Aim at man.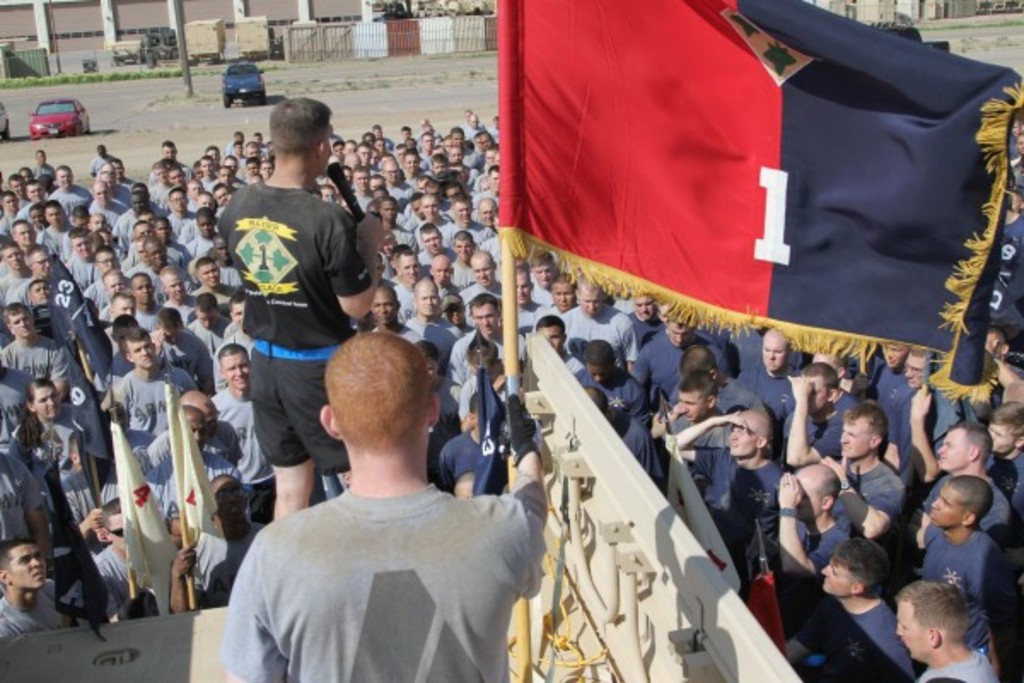
Aimed at pyautogui.locateOnScreen(218, 323, 550, 681).
